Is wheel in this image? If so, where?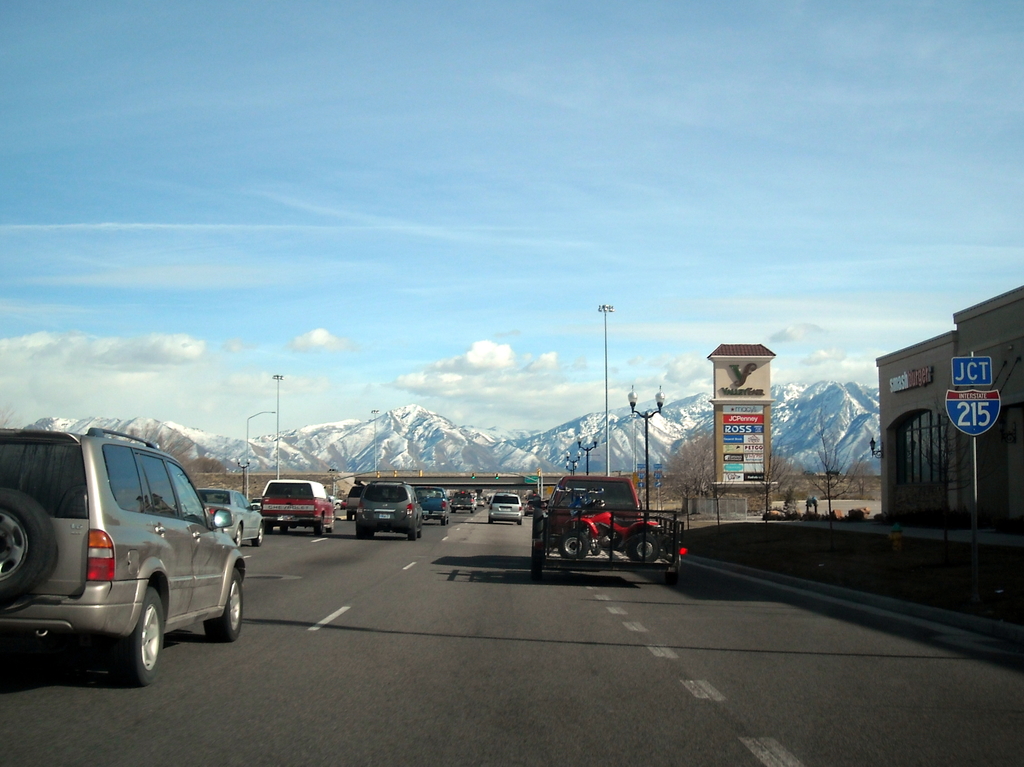
Yes, at left=205, top=574, right=247, bottom=641.
